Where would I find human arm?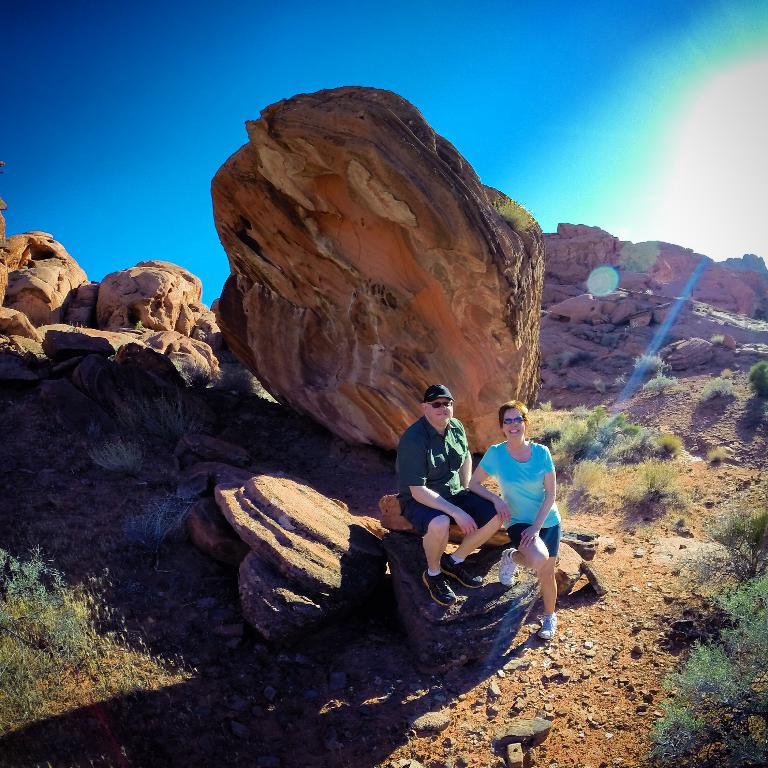
At 406:432:476:531.
